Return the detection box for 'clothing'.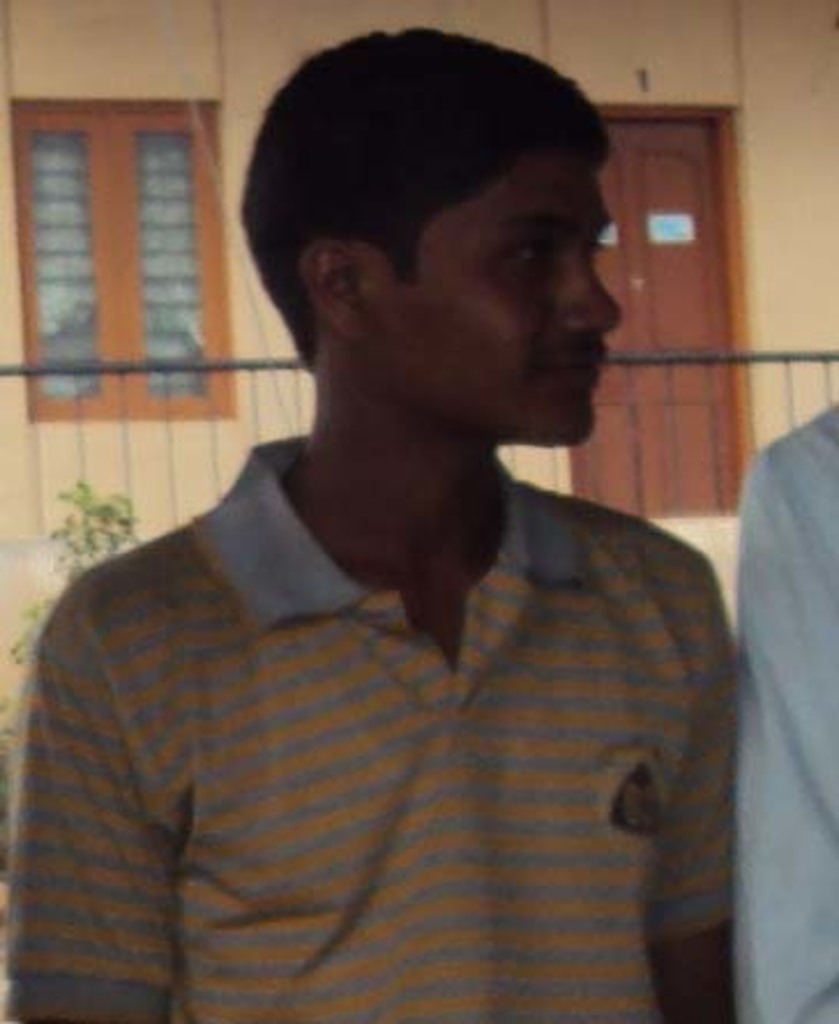
<region>21, 334, 770, 1015</region>.
